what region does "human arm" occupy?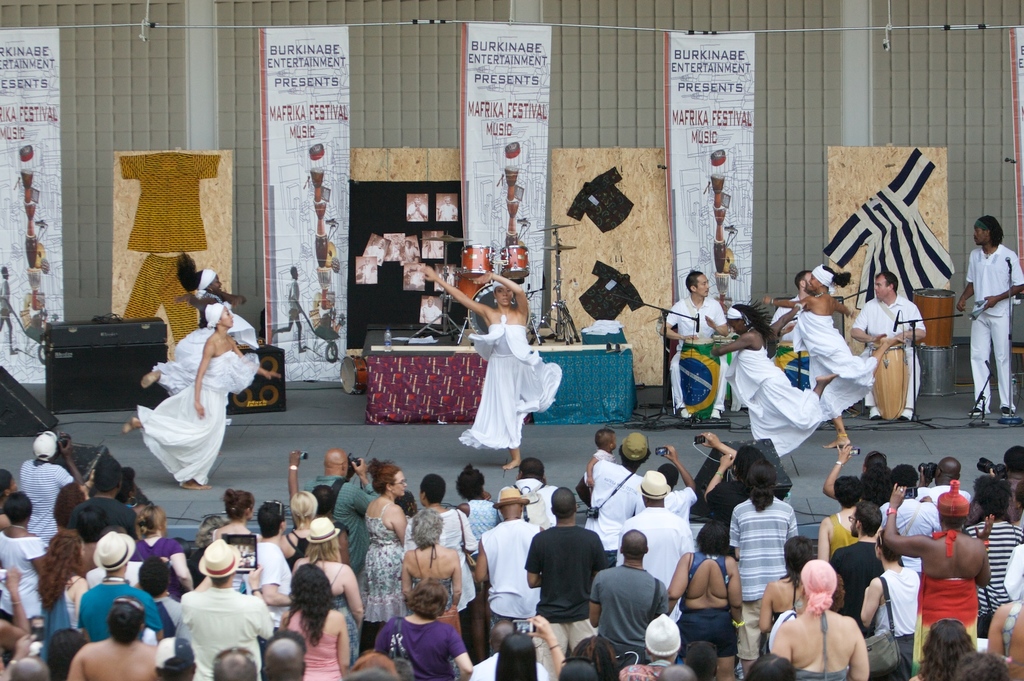
x1=54 y1=432 x2=84 y2=487.
